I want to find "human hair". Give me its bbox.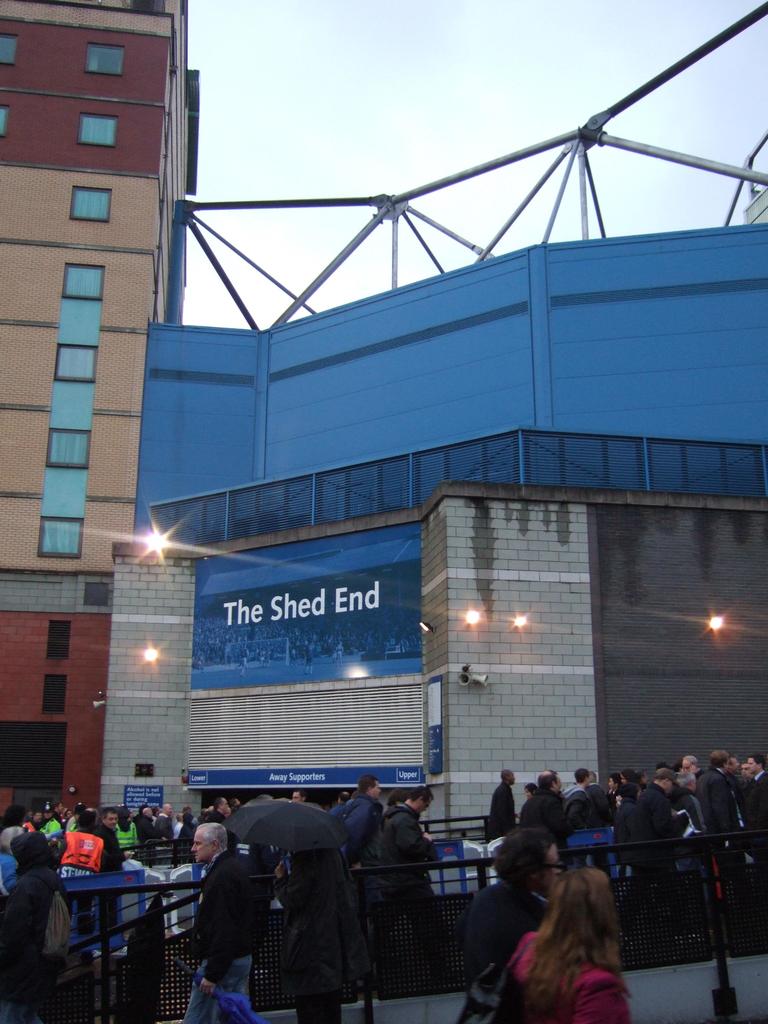
498/771/513/788.
